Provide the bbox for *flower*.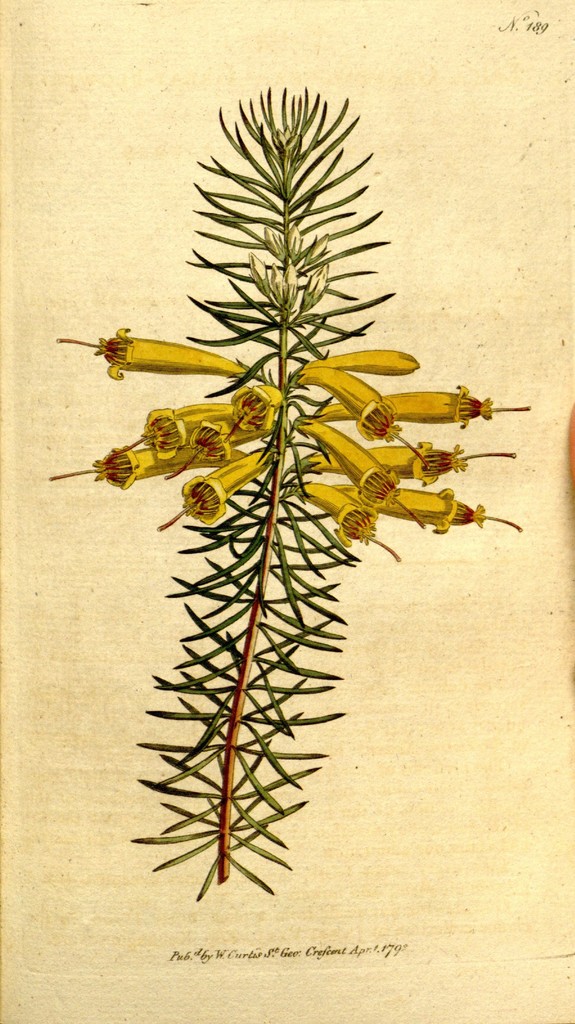
35:317:289:536.
